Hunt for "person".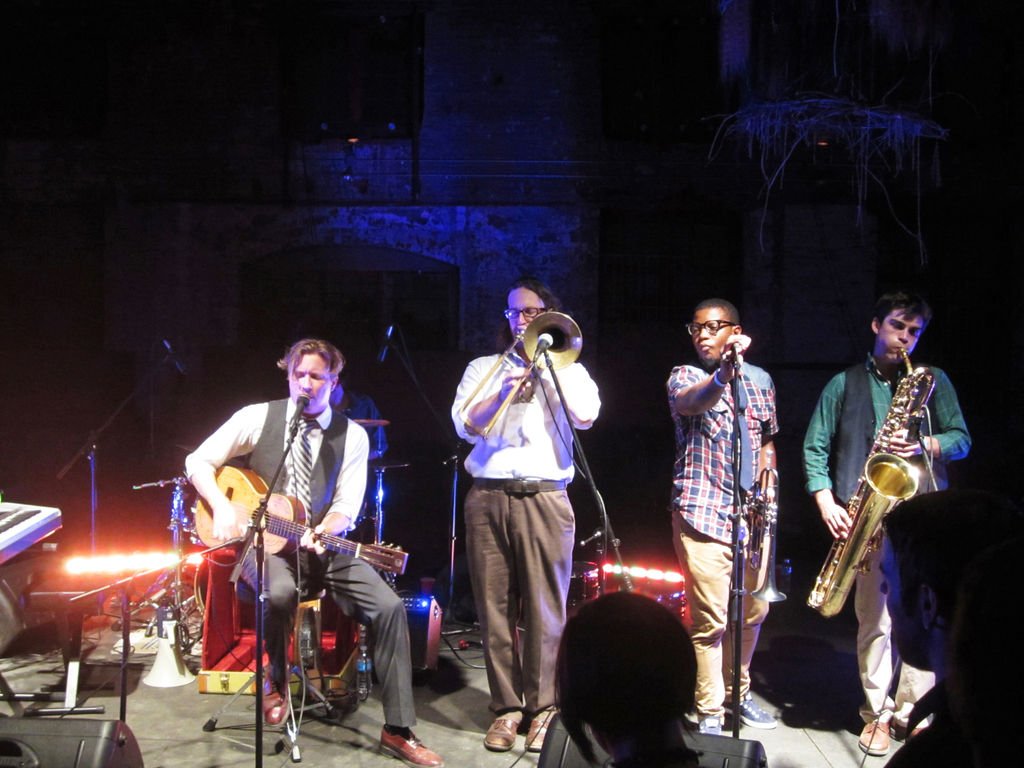
Hunted down at 797/294/977/765.
